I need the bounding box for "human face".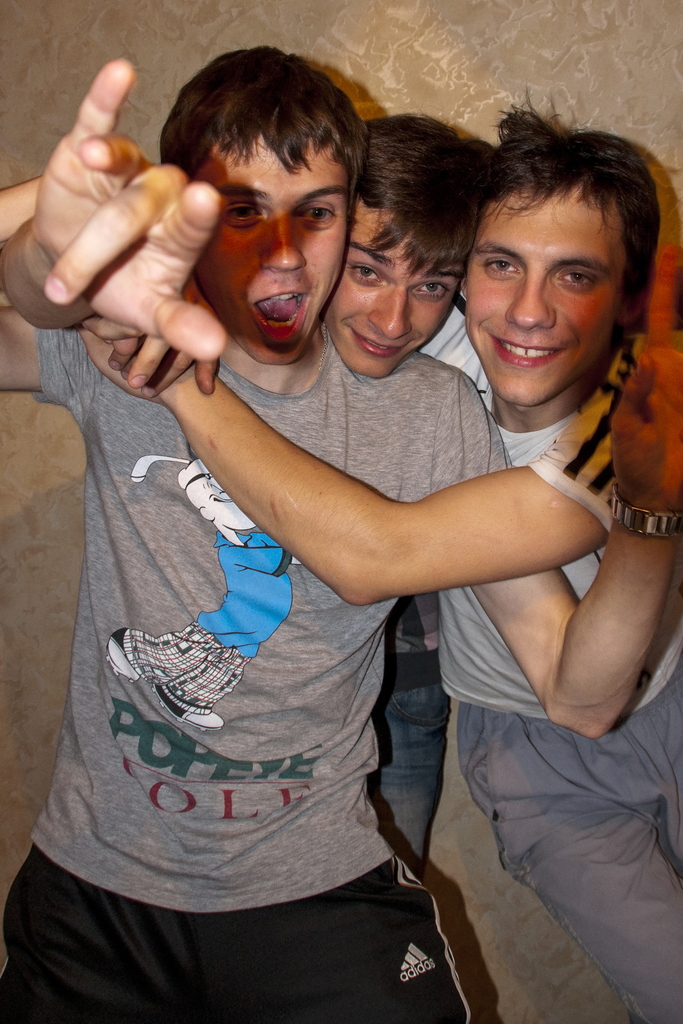
Here it is: [327,211,460,378].
